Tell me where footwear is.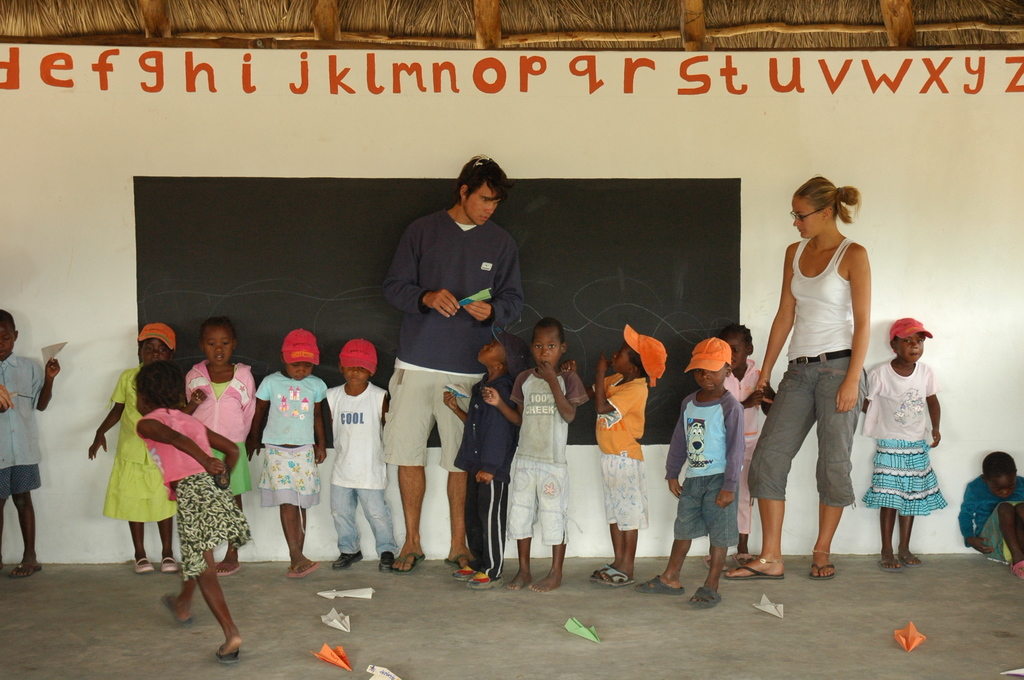
footwear is at (376, 554, 396, 575).
